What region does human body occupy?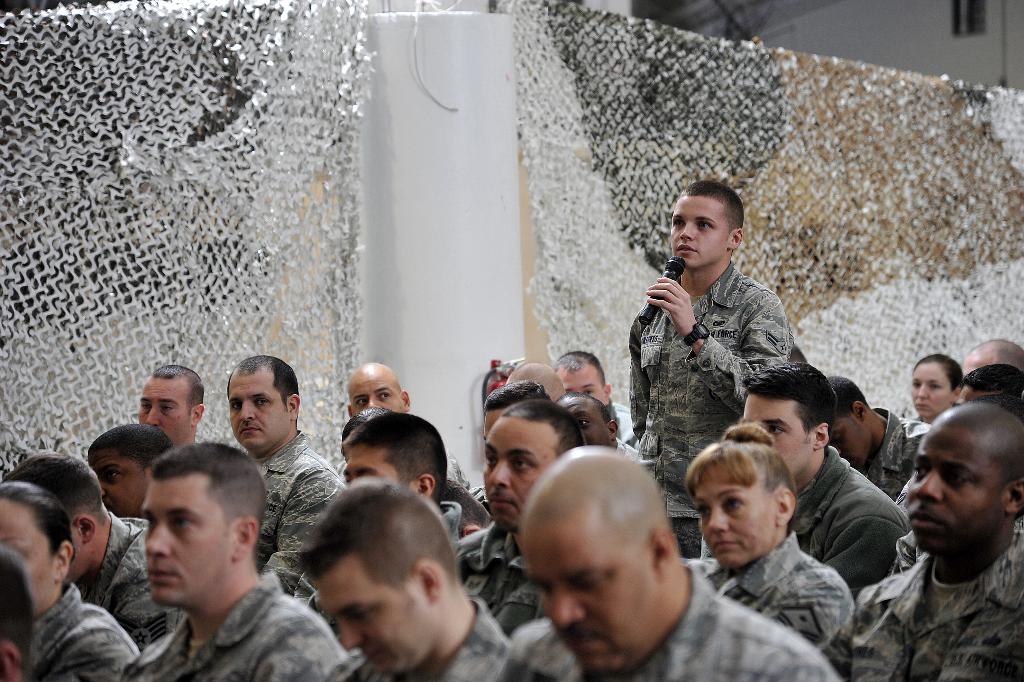
BBox(448, 413, 595, 654).
